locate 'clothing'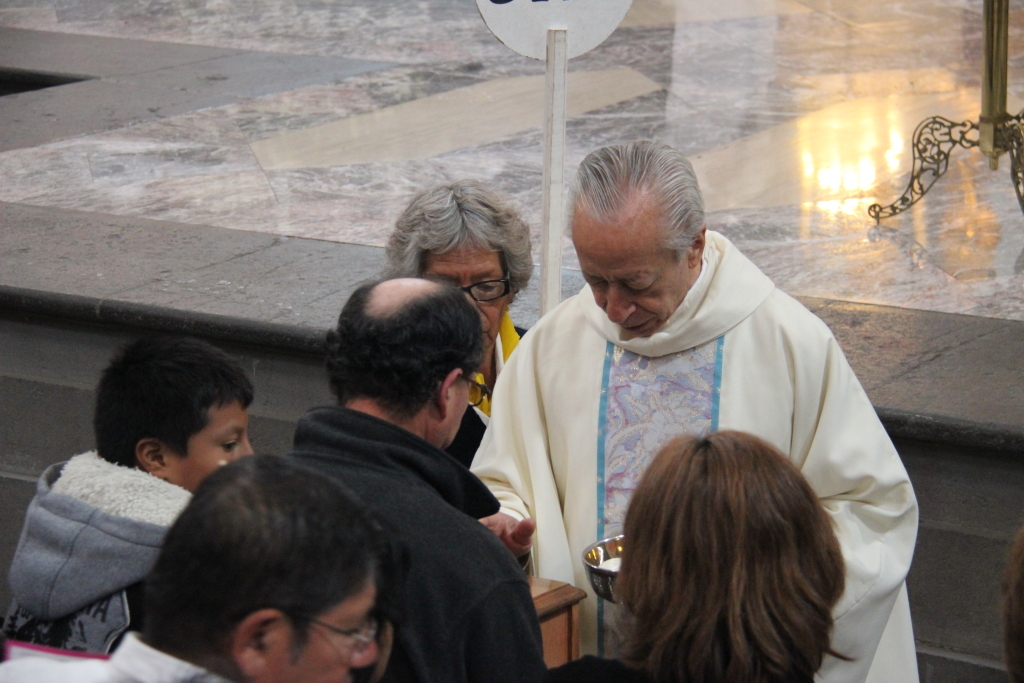
283, 402, 543, 682
